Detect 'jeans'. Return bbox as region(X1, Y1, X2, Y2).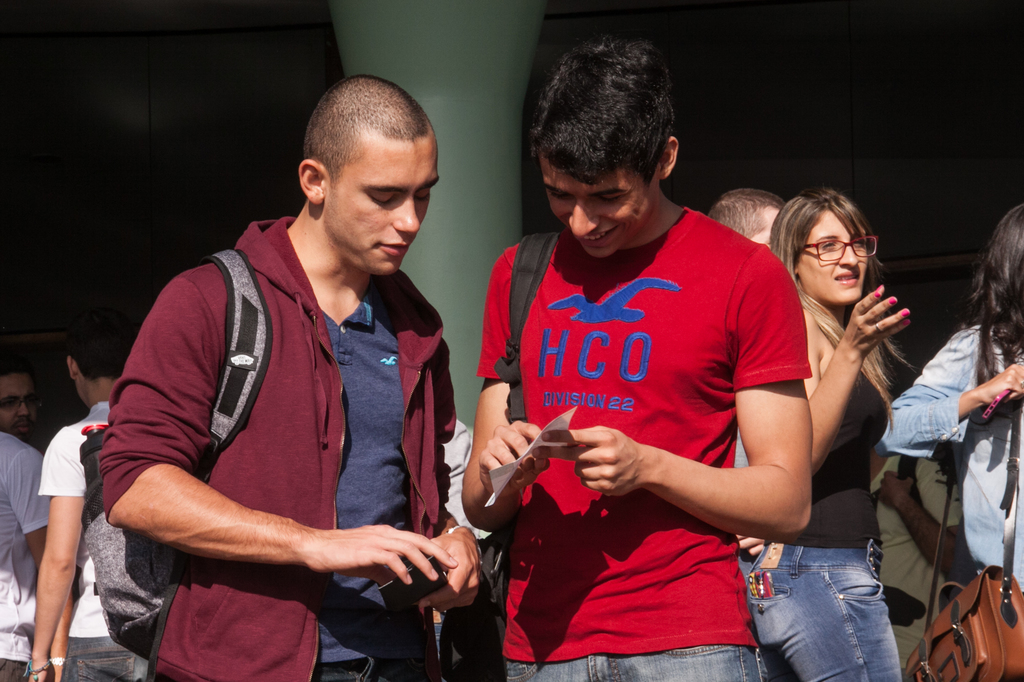
region(153, 651, 426, 678).
